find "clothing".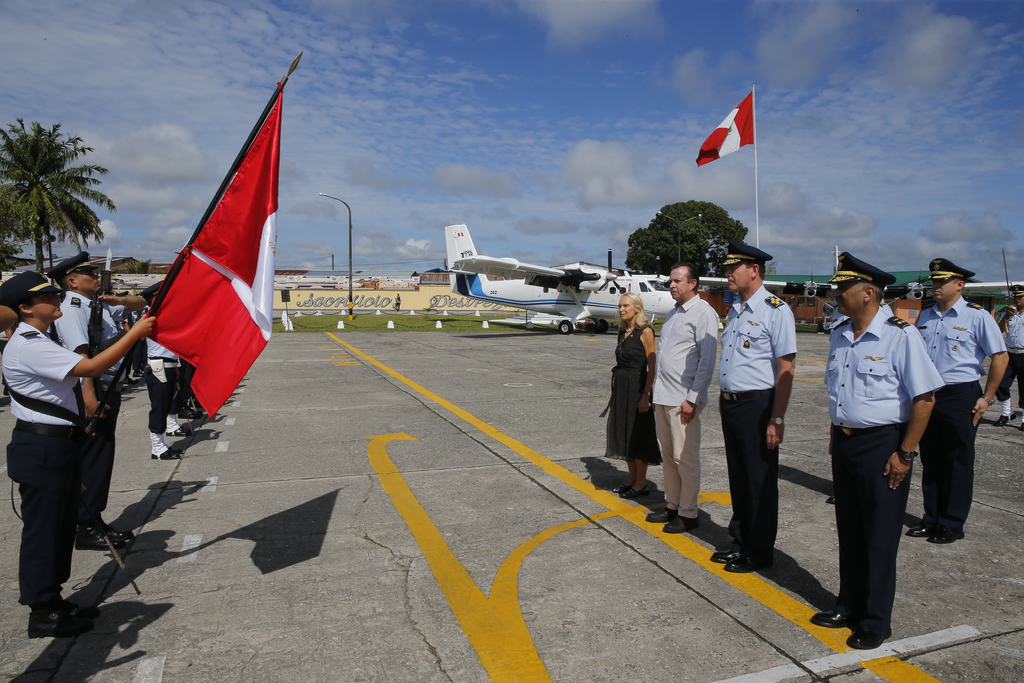
bbox=[916, 297, 1004, 539].
